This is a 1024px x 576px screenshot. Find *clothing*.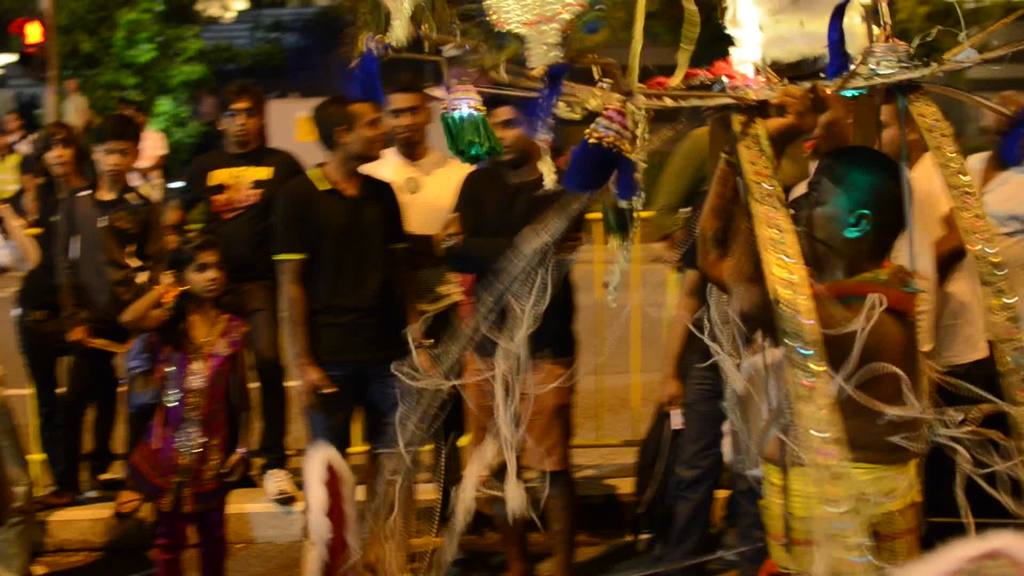
Bounding box: 929:150:1023:538.
